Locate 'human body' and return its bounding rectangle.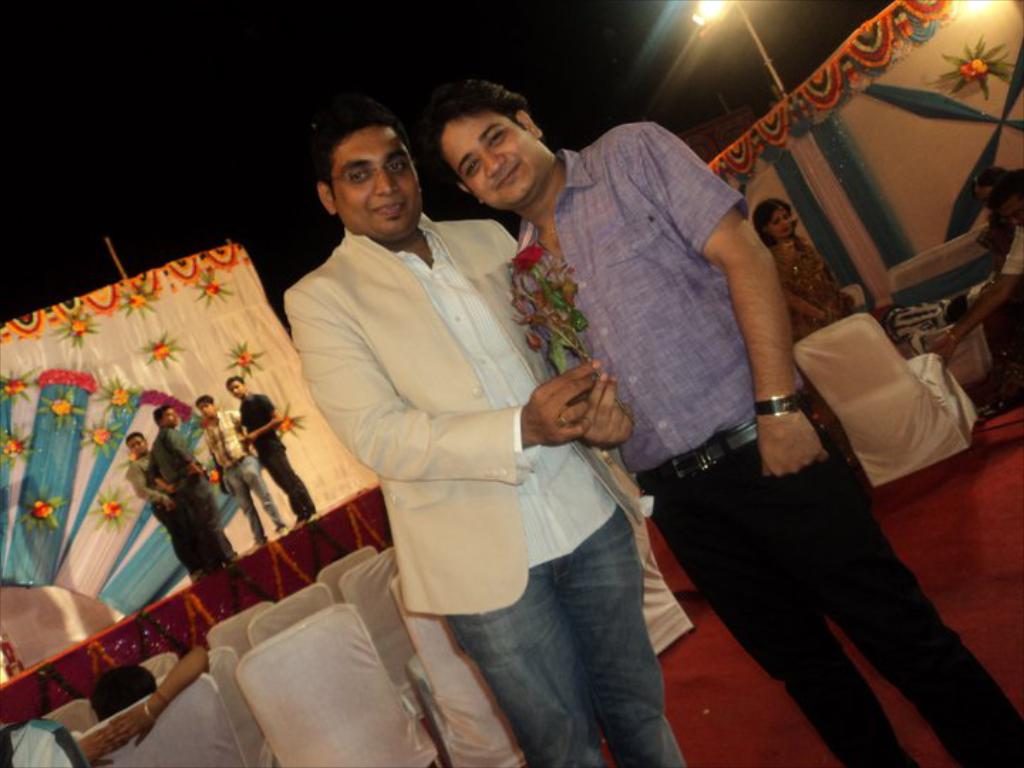
bbox(764, 240, 873, 451).
